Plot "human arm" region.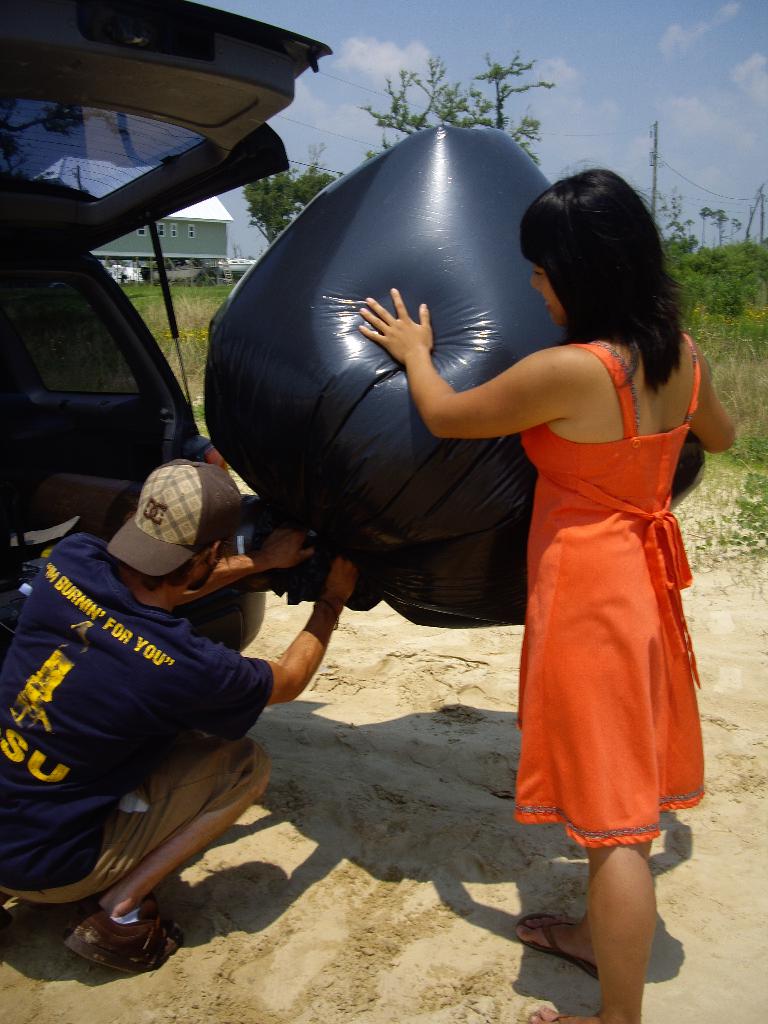
Plotted at box=[687, 333, 737, 454].
